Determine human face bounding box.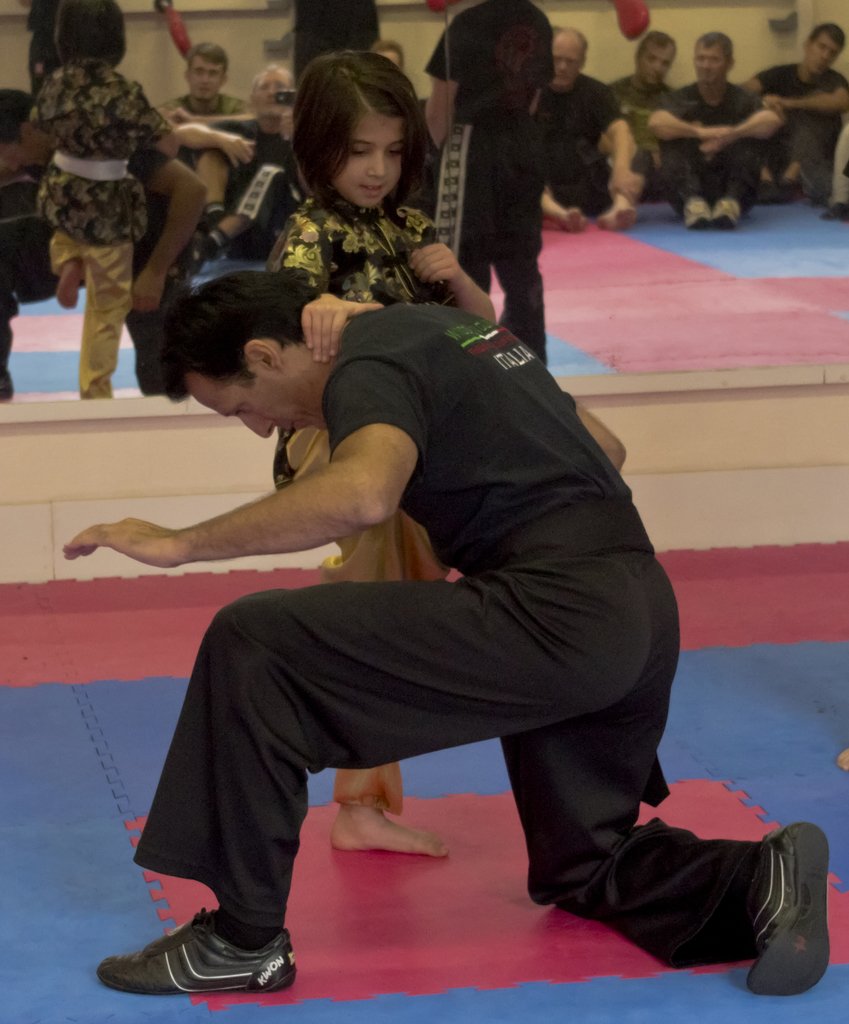
Determined: <bbox>692, 44, 725, 81</bbox>.
